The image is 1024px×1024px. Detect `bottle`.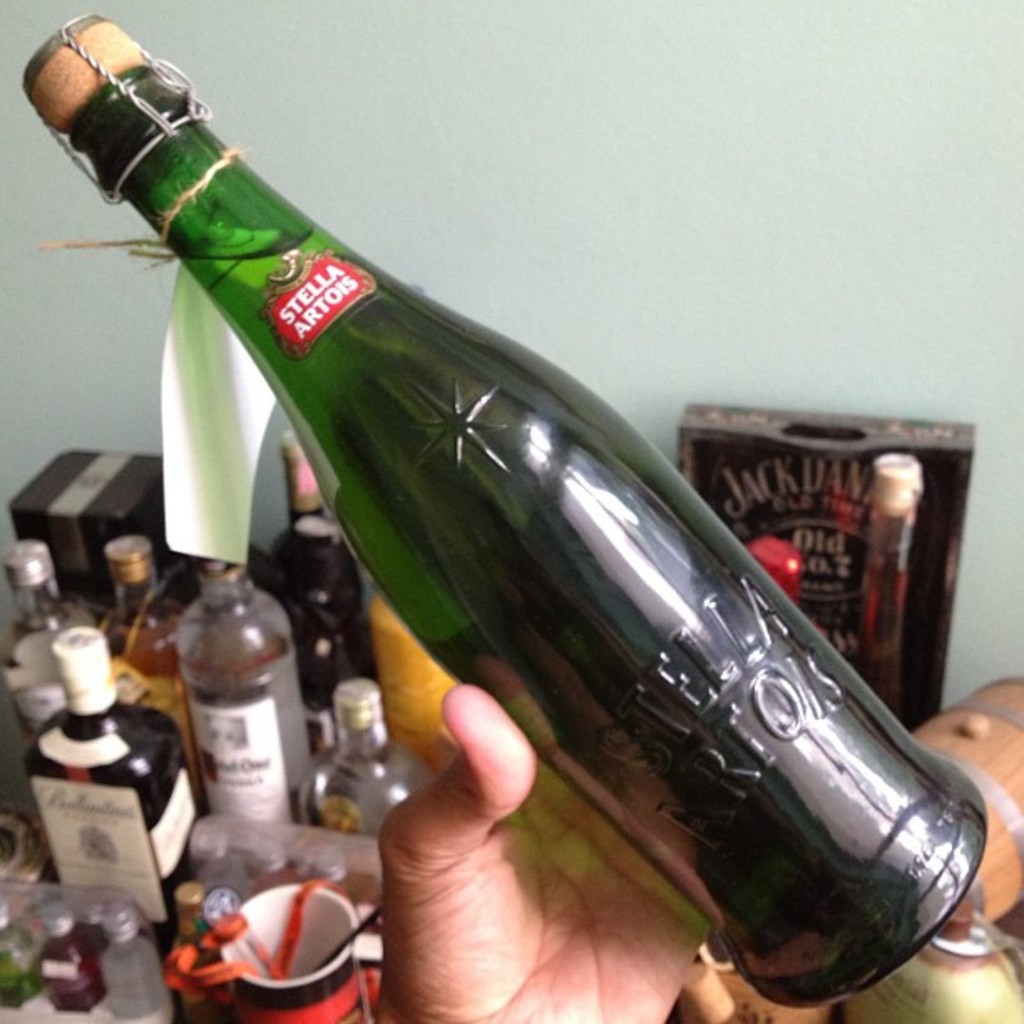
Detection: select_region(57, 94, 909, 955).
